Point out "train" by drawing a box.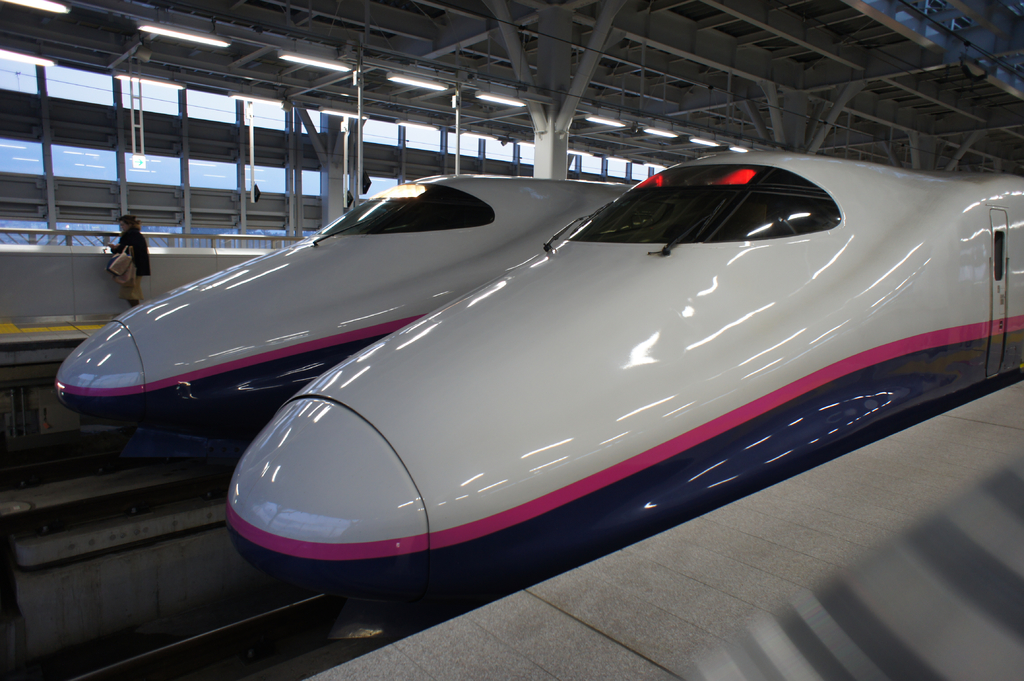
bbox=(54, 172, 635, 461).
